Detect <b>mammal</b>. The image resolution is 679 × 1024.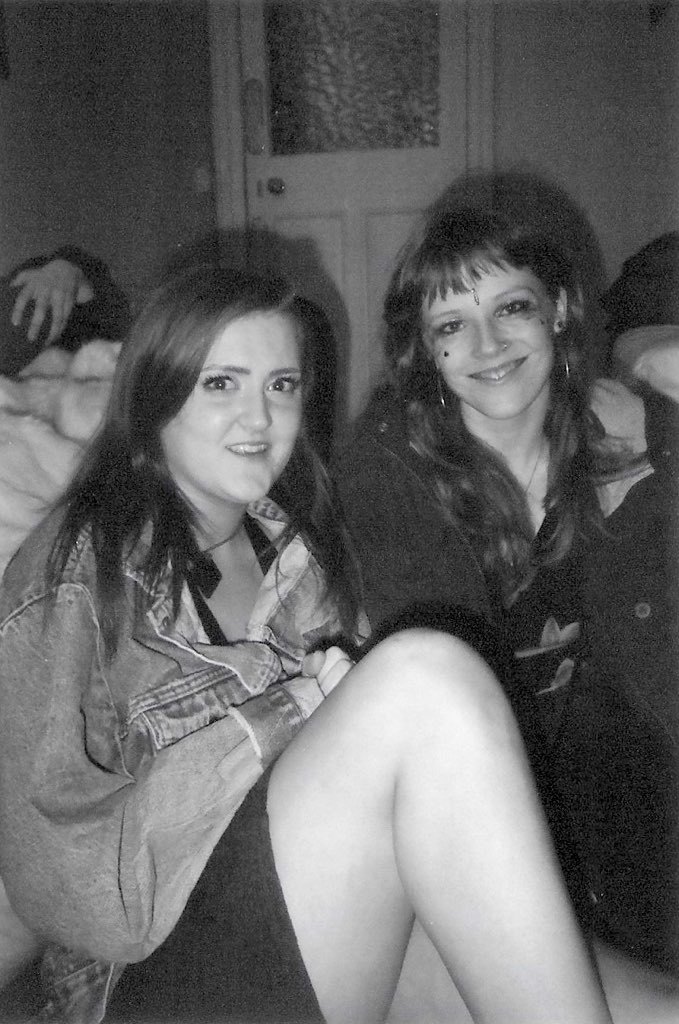
(0, 262, 678, 1023).
